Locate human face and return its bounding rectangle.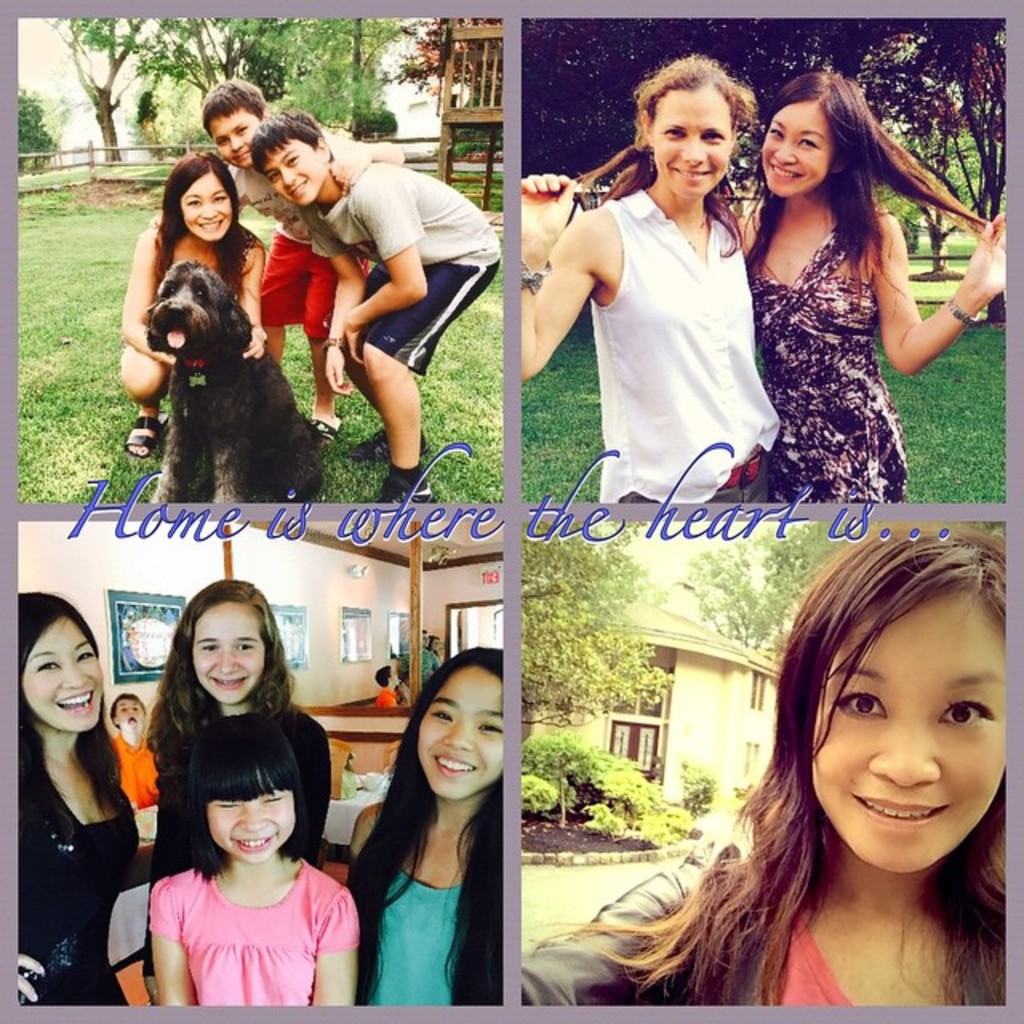
(x1=181, y1=176, x2=229, y2=237).
